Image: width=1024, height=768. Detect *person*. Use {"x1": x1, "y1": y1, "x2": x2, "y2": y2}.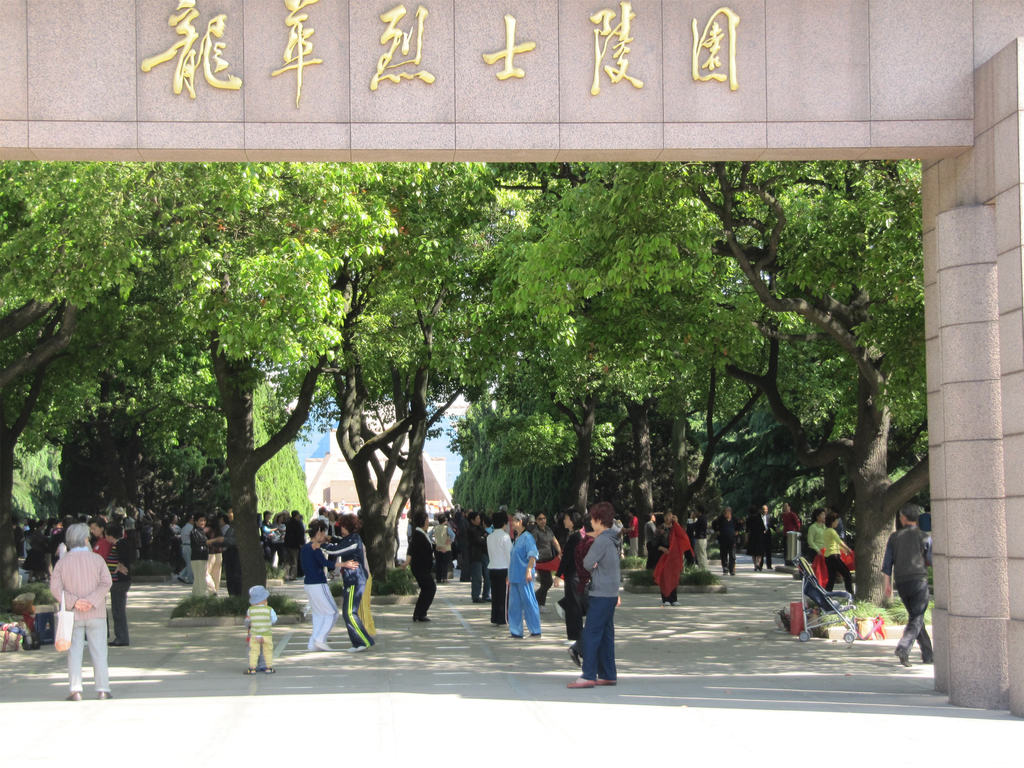
{"x1": 531, "y1": 515, "x2": 559, "y2": 607}.
